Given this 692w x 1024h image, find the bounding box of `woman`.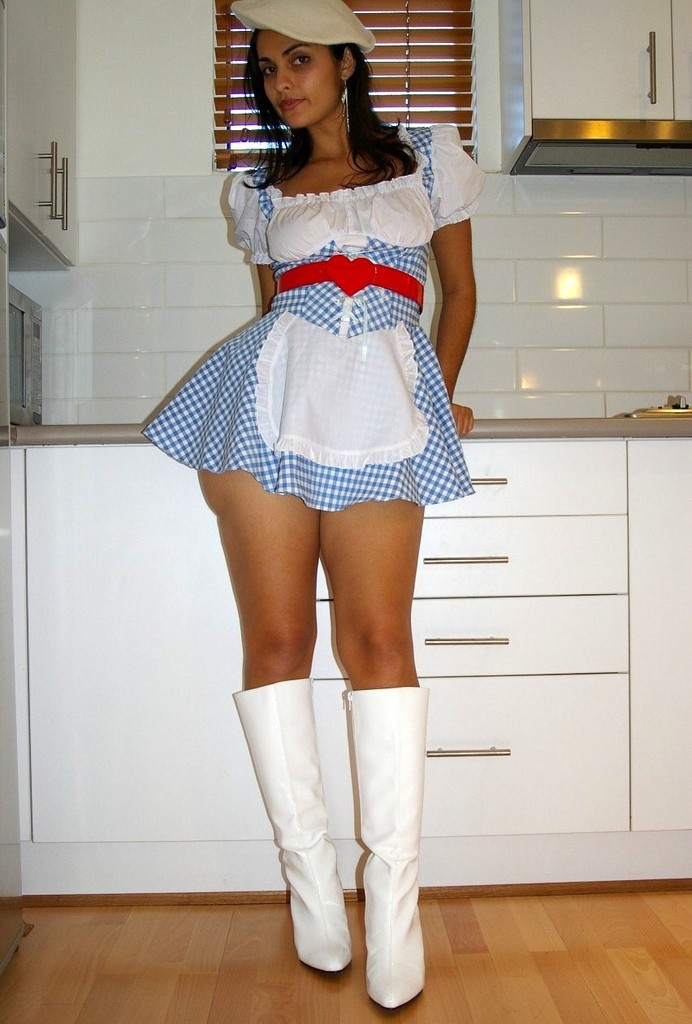
x1=182, y1=0, x2=481, y2=1010.
